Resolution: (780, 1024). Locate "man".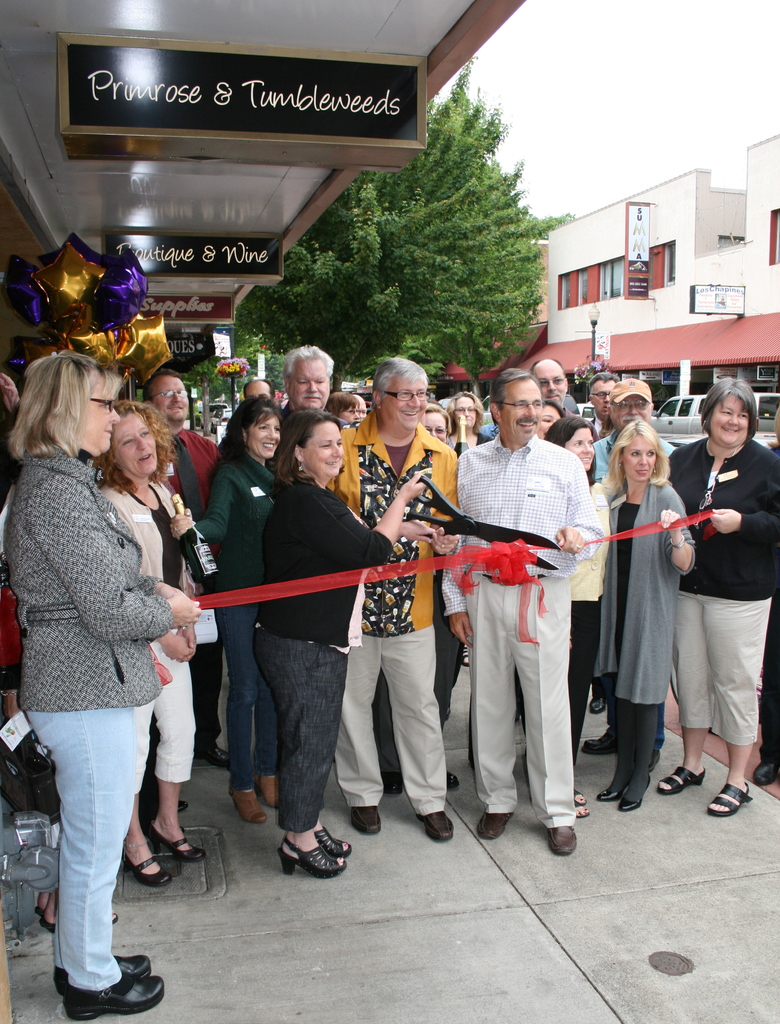
Rect(279, 345, 339, 450).
